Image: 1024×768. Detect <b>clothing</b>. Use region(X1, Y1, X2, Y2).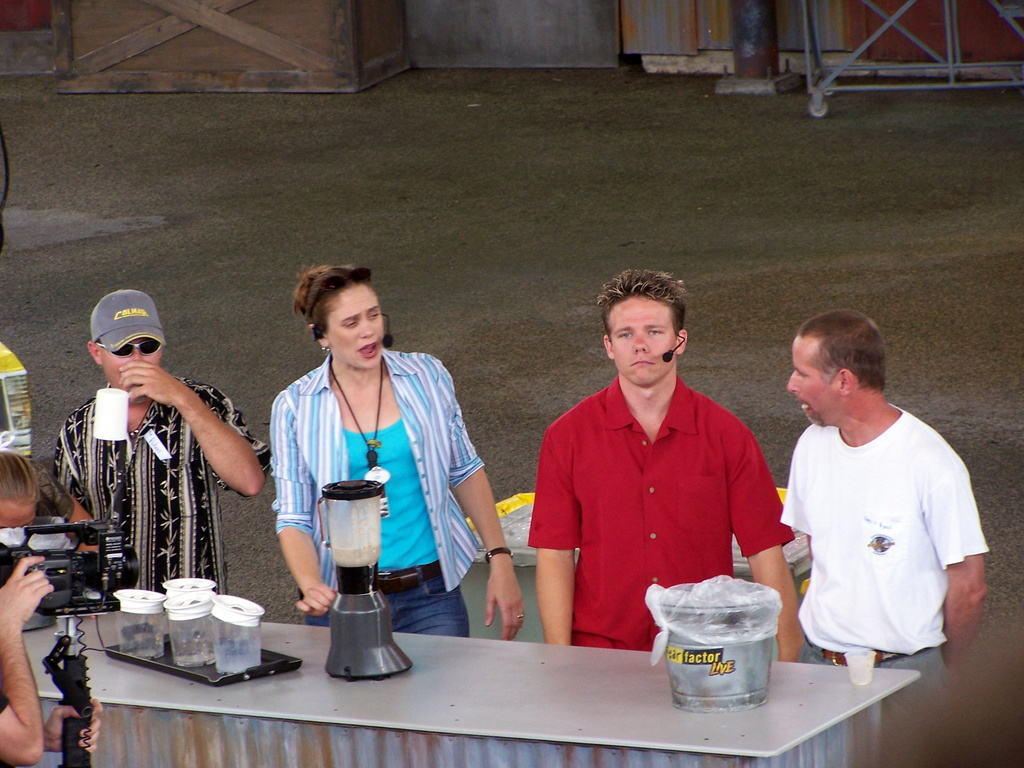
region(51, 375, 271, 595).
